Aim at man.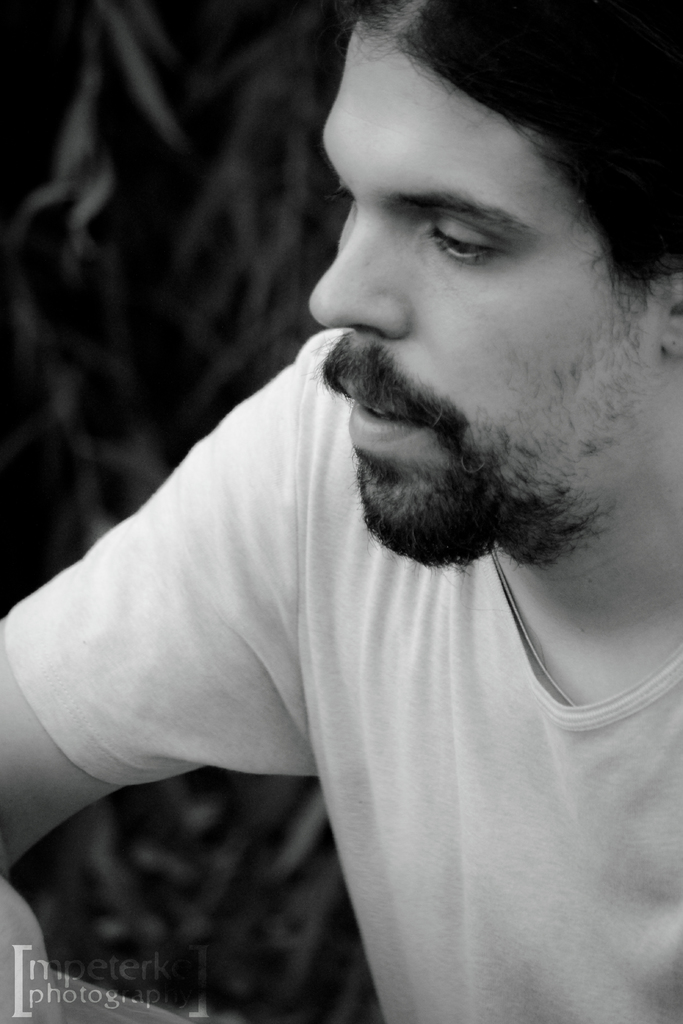
Aimed at left=4, top=0, right=682, bottom=998.
